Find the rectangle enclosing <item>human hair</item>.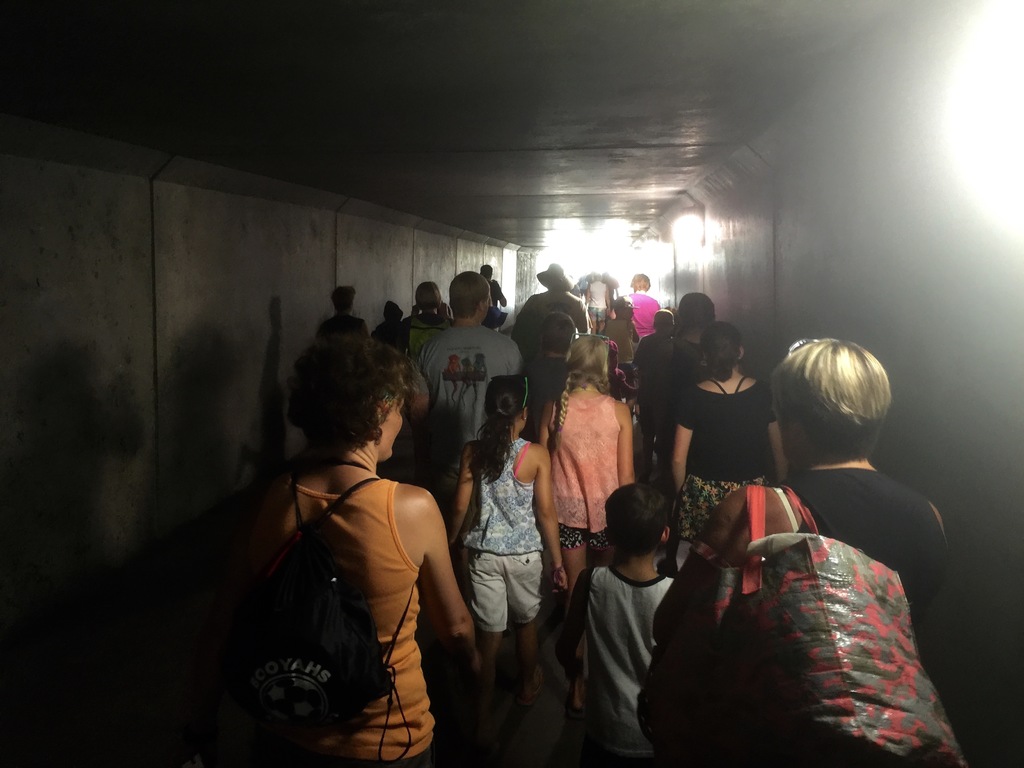
769, 336, 894, 460.
